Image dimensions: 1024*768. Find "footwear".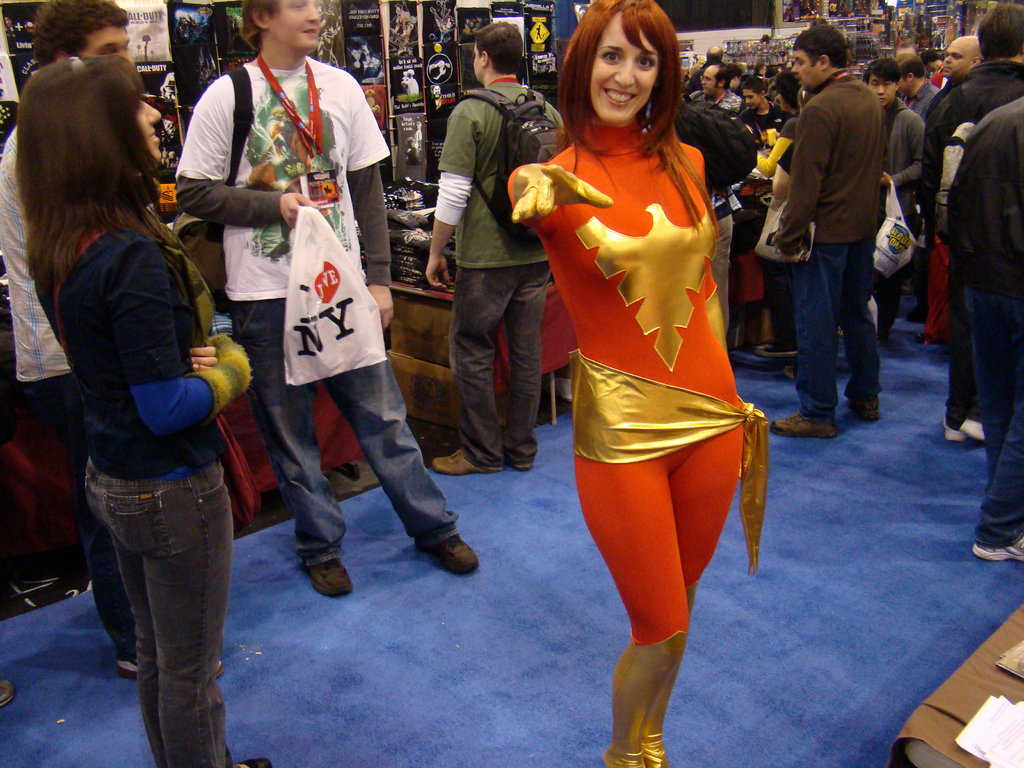
left=229, top=752, right=278, bottom=767.
